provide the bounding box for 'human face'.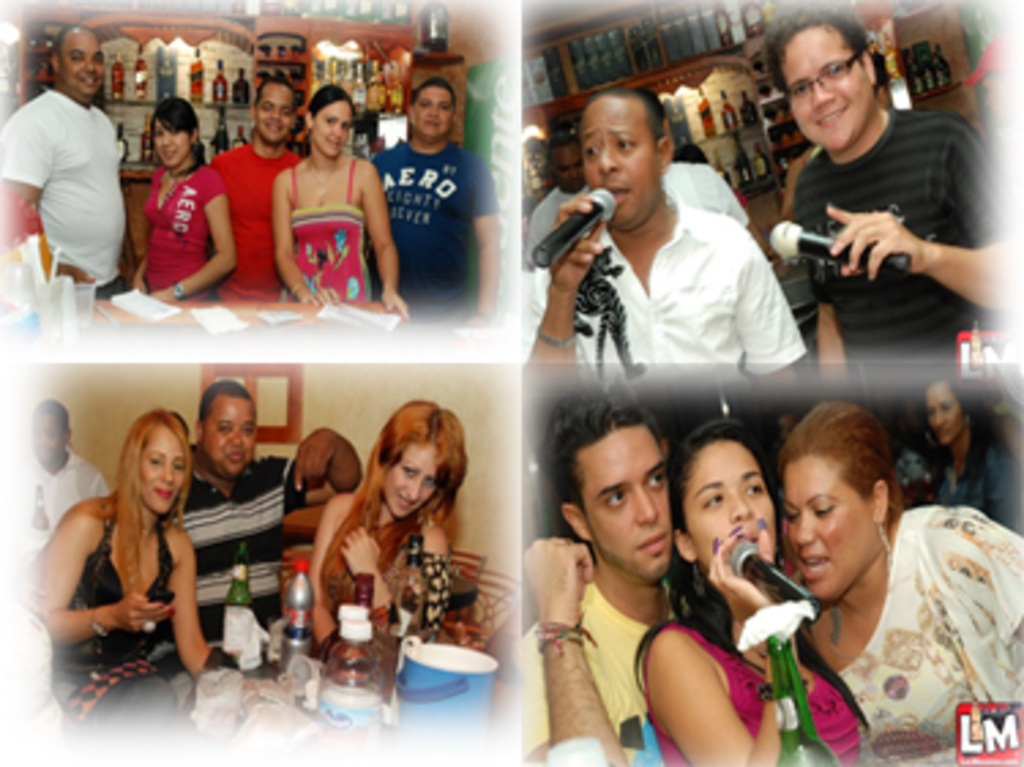
x1=786, y1=461, x2=871, y2=598.
